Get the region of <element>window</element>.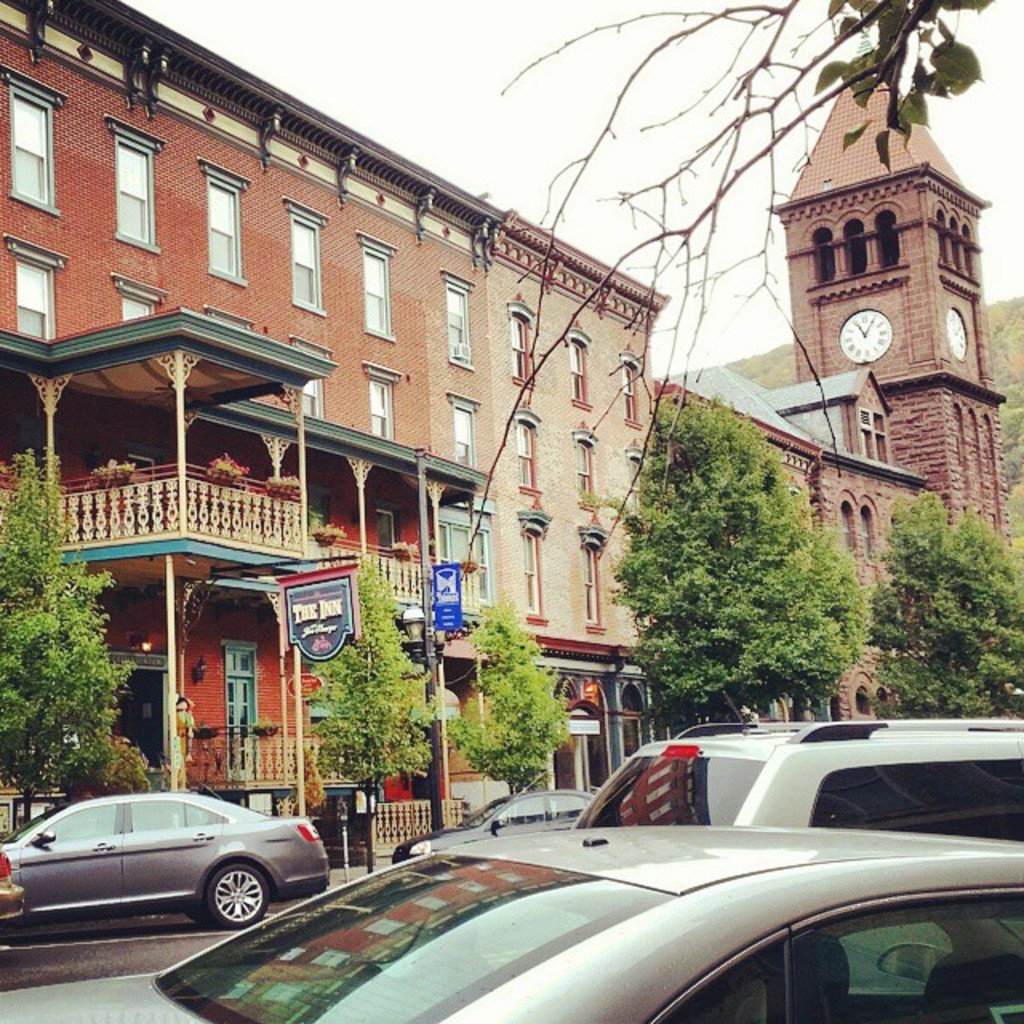
(left=299, top=341, right=328, bottom=419).
